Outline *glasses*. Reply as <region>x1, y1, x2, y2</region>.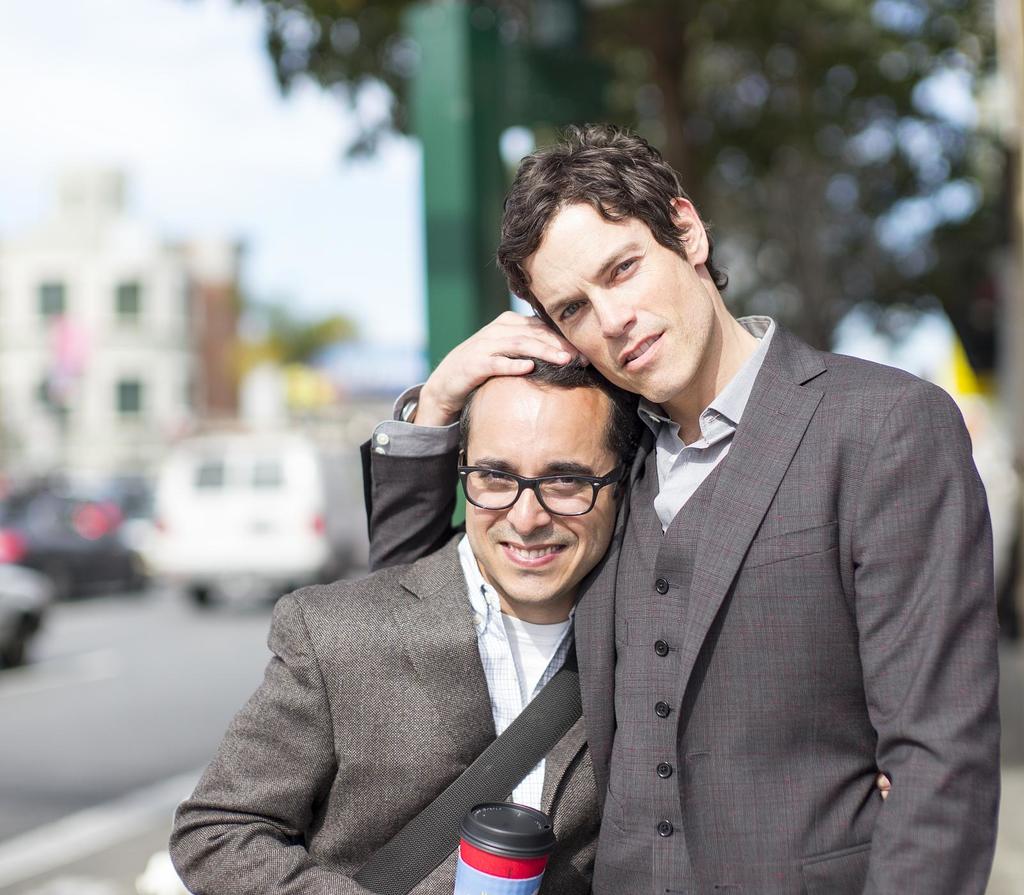
<region>458, 467, 621, 534</region>.
